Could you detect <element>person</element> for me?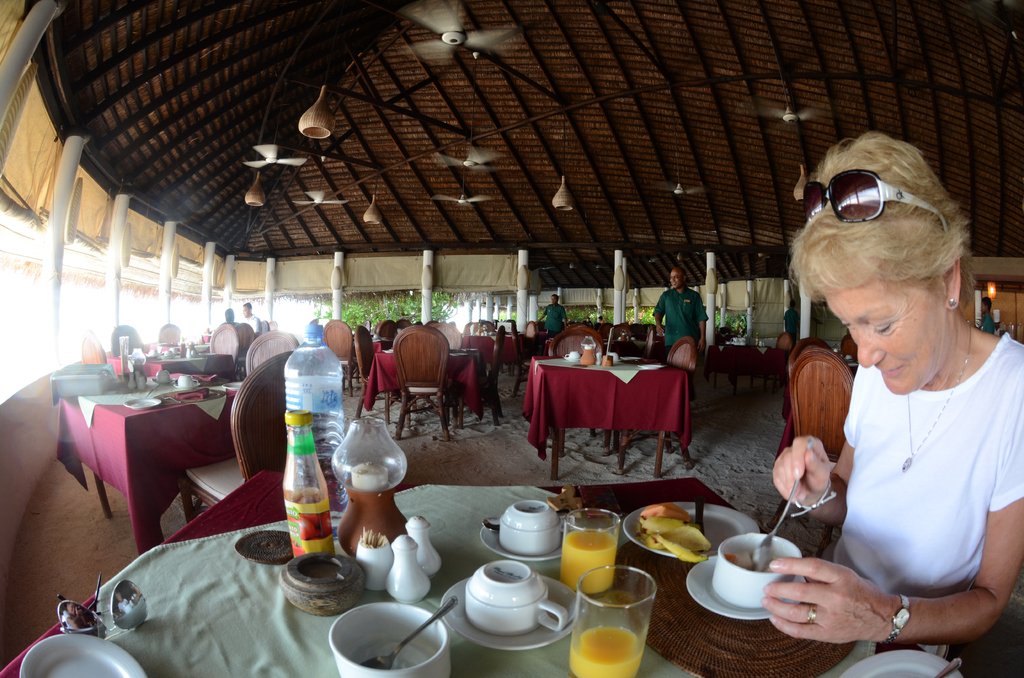
Detection result: select_region(222, 309, 238, 325).
